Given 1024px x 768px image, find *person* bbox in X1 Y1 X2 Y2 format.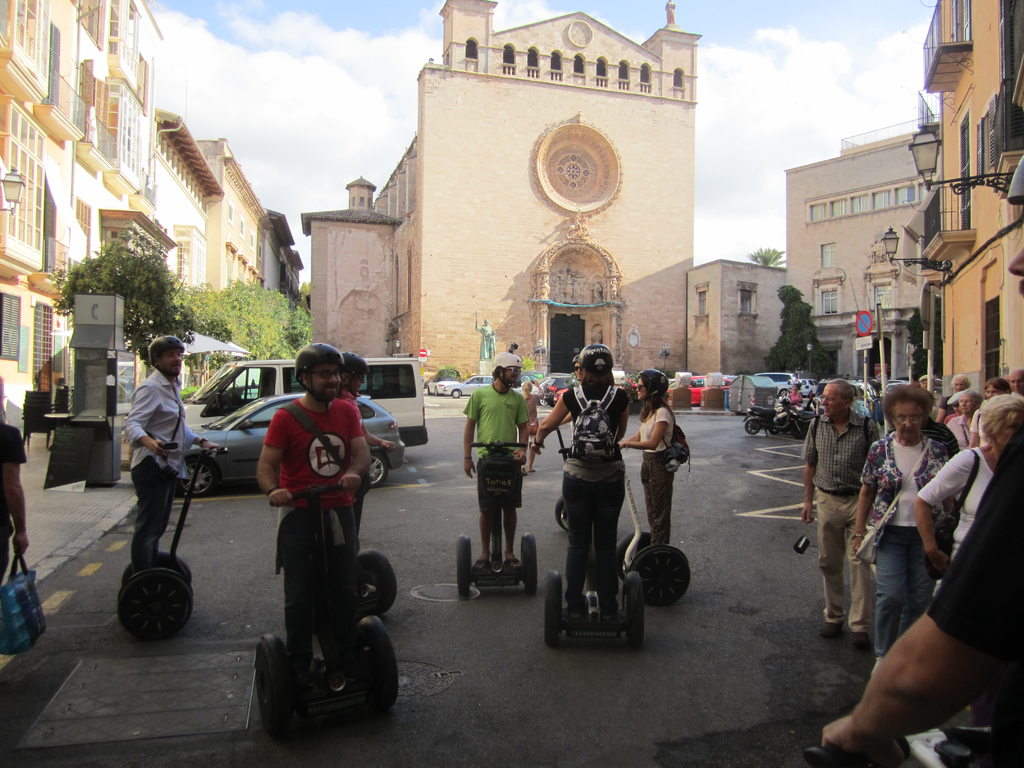
536 347 630 630.
